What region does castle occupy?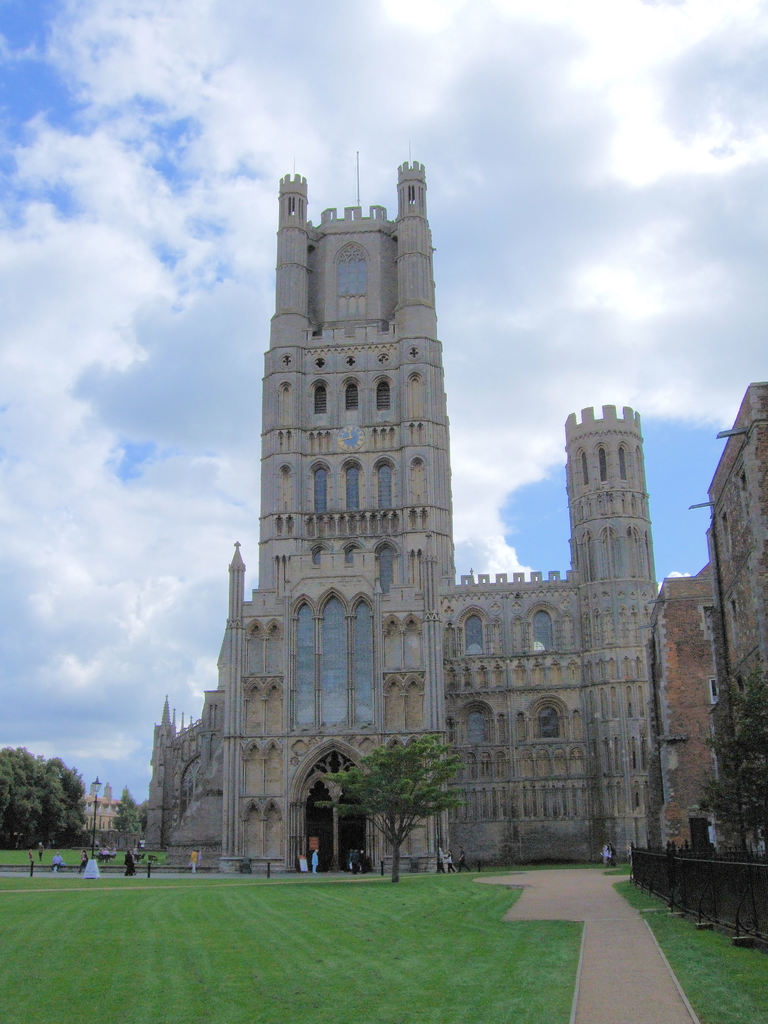
<box>153,141,703,912</box>.
